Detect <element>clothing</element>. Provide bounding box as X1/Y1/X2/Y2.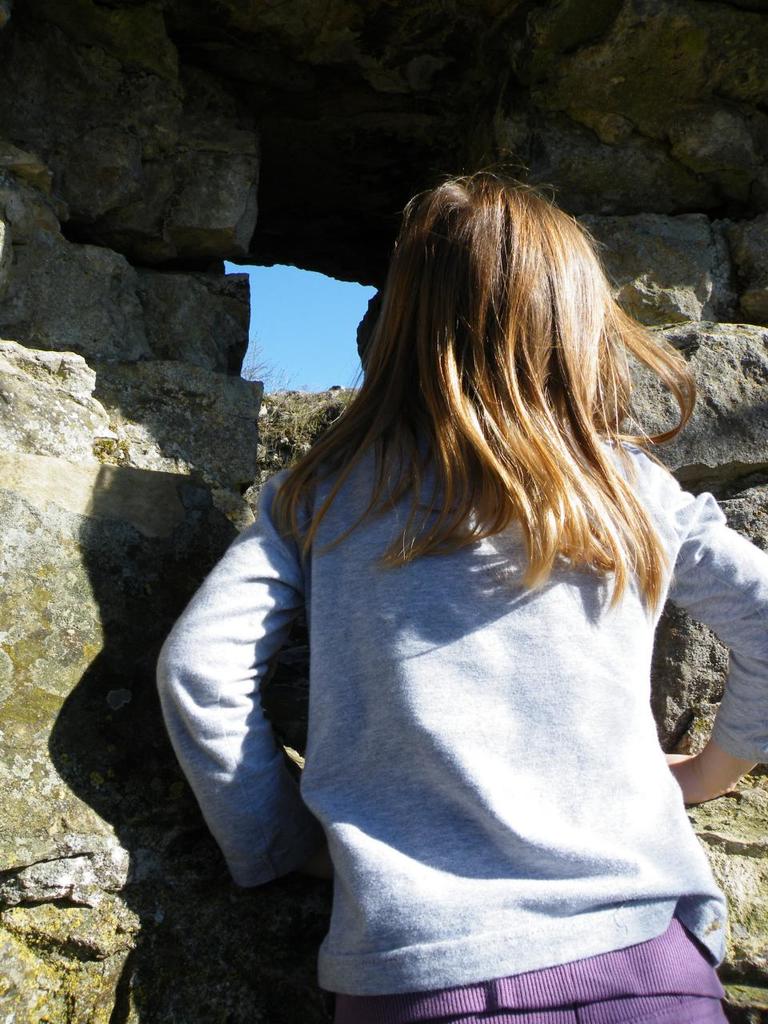
217/372/750/983.
